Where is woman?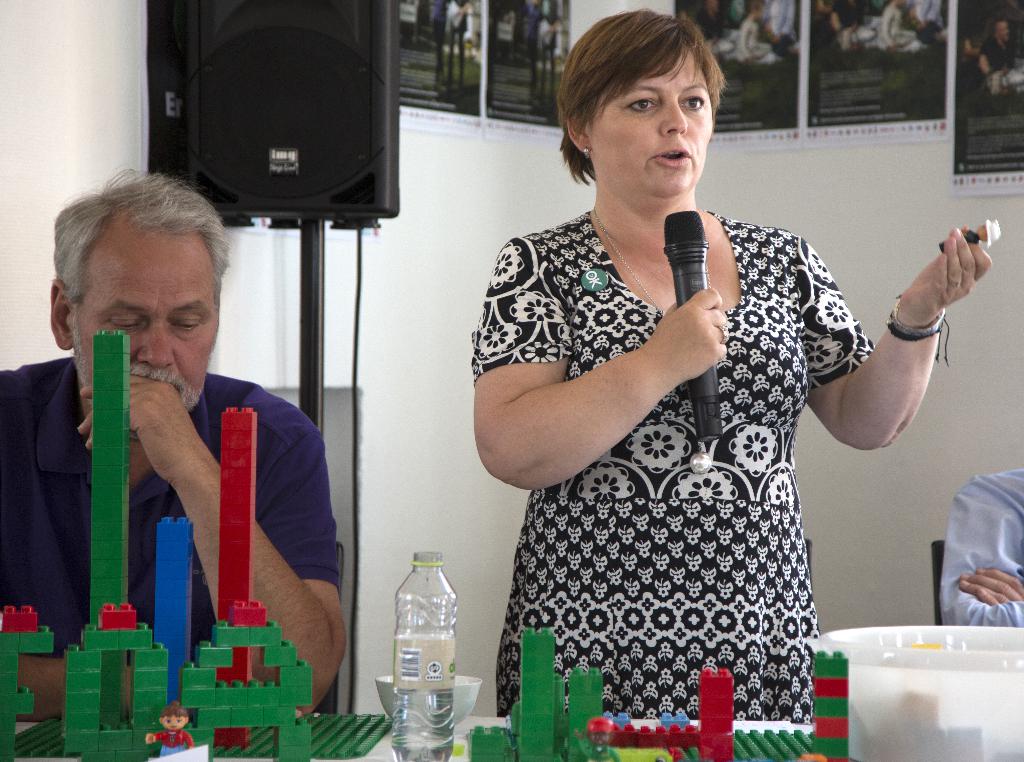
region(460, 20, 908, 737).
